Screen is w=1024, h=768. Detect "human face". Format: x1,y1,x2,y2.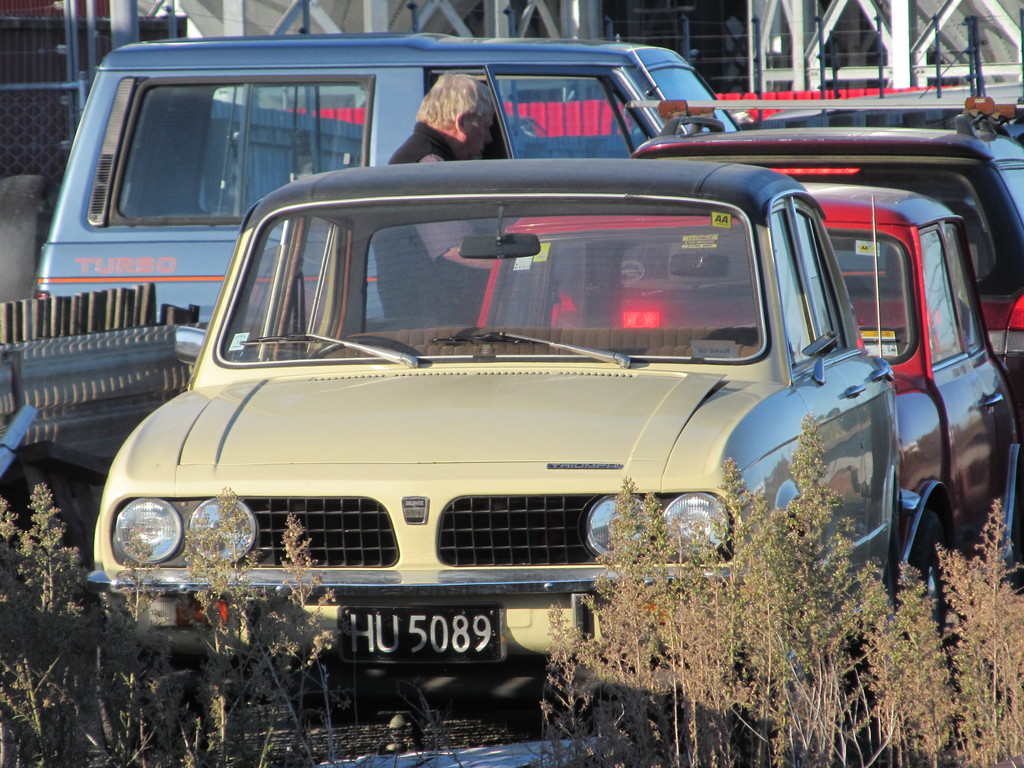
466,108,492,161.
